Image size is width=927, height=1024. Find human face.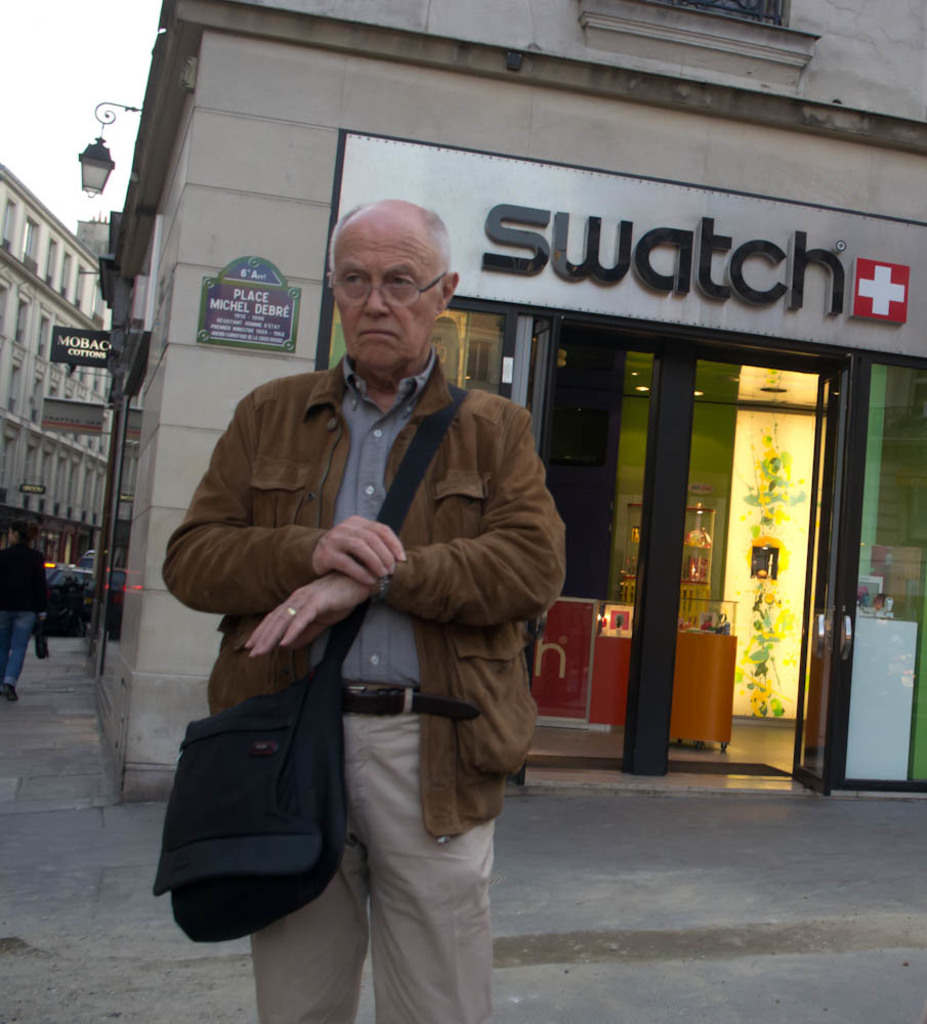
bbox=[331, 217, 449, 370].
